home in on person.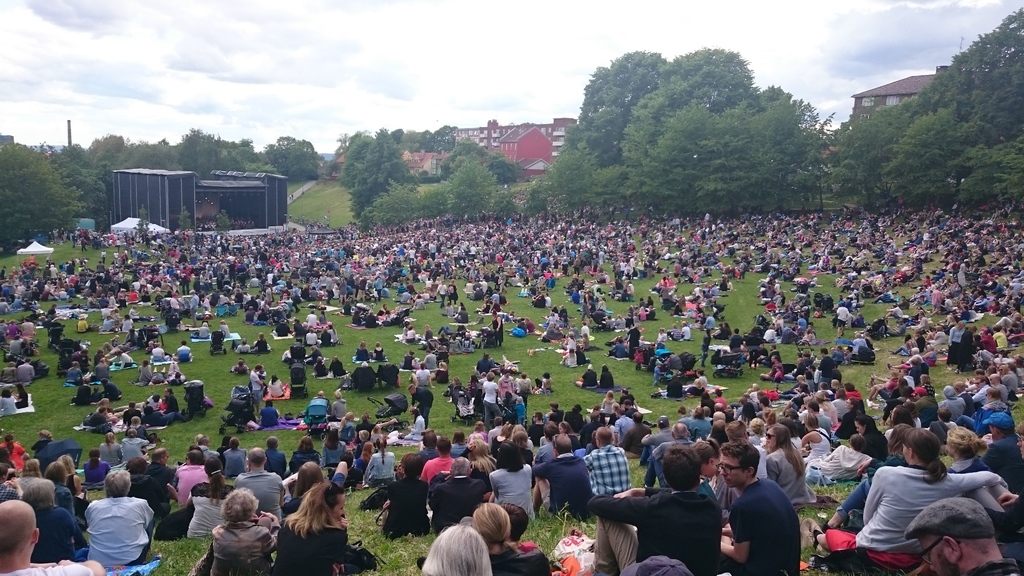
Homed in at (x1=20, y1=476, x2=86, y2=560).
